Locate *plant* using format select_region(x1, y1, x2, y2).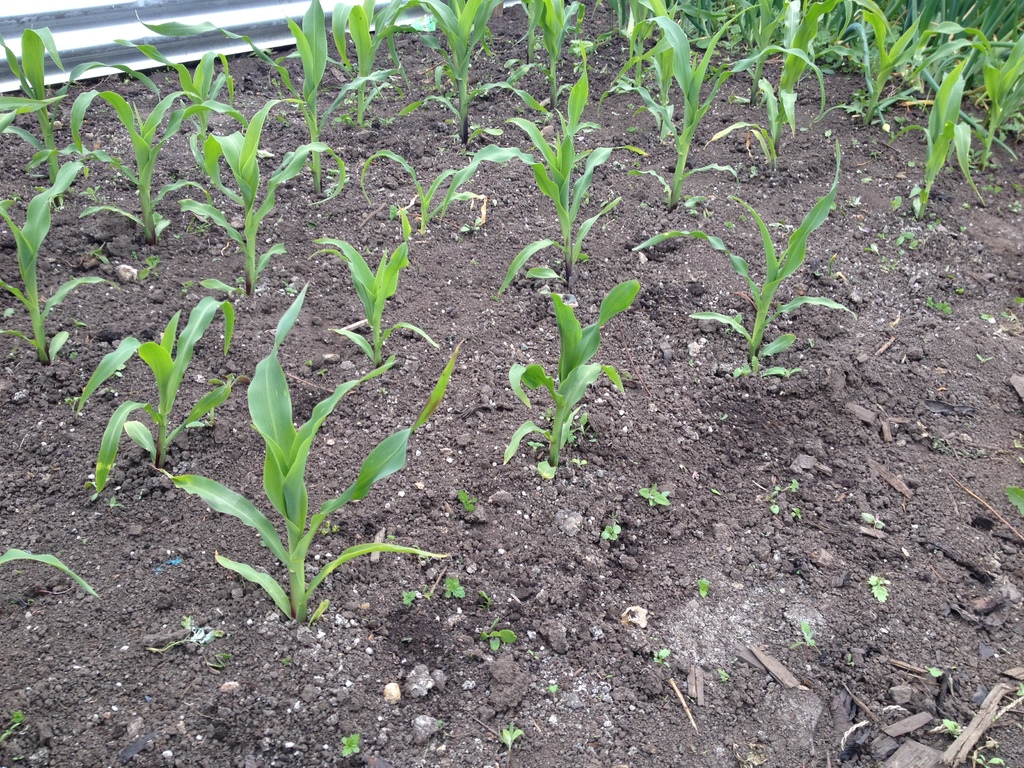
select_region(1017, 682, 1023, 701).
